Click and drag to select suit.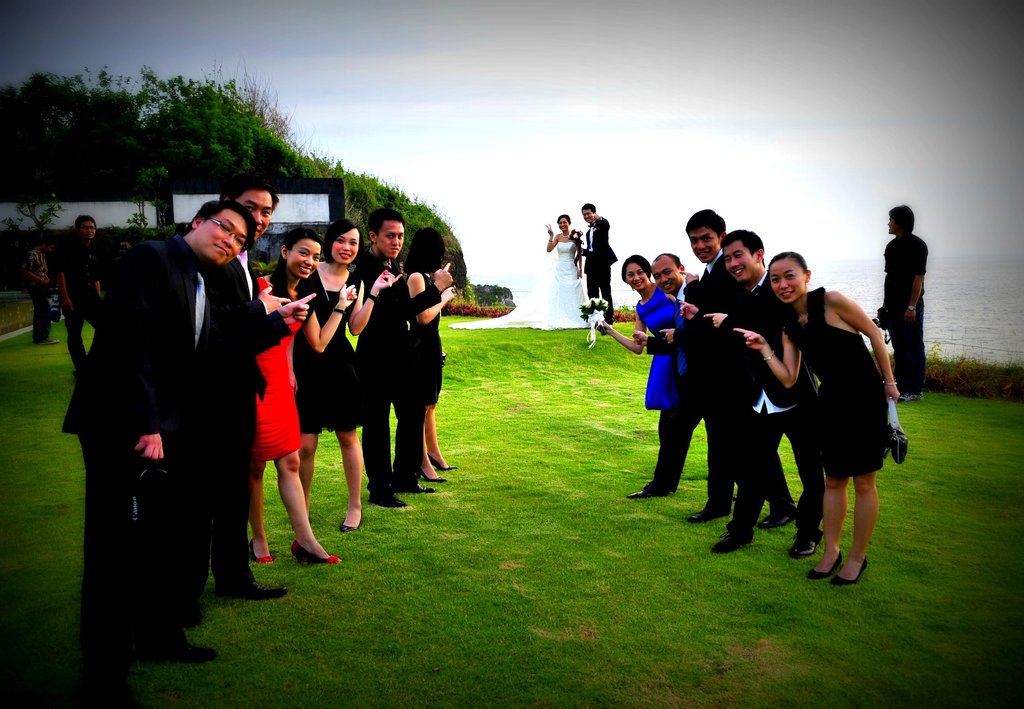
Selection: (732, 272, 827, 542).
